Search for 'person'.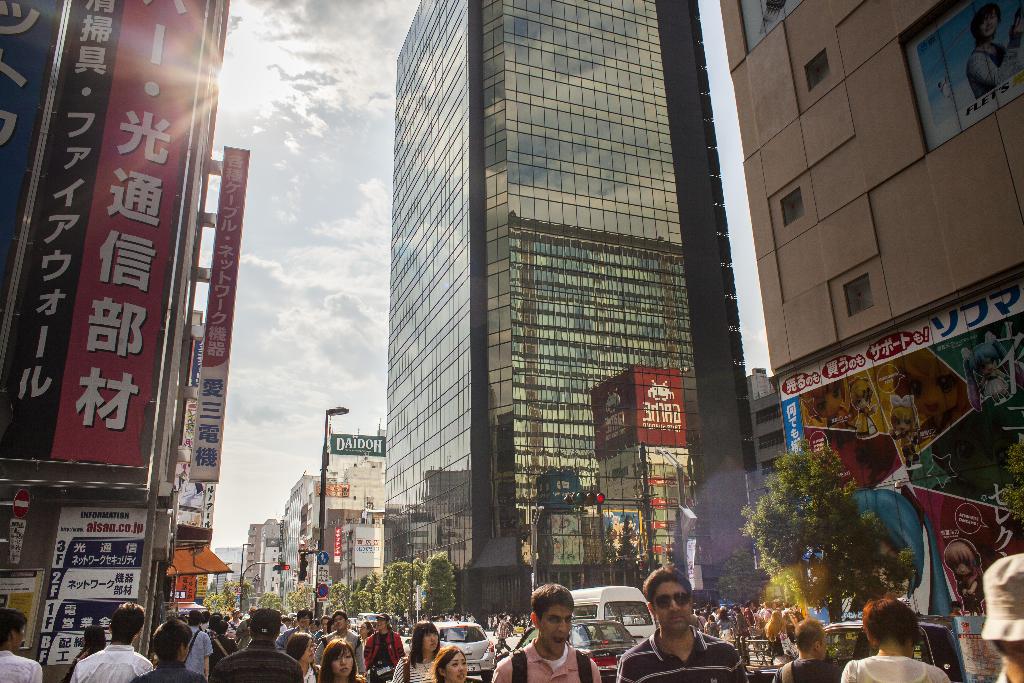
Found at detection(319, 637, 367, 682).
